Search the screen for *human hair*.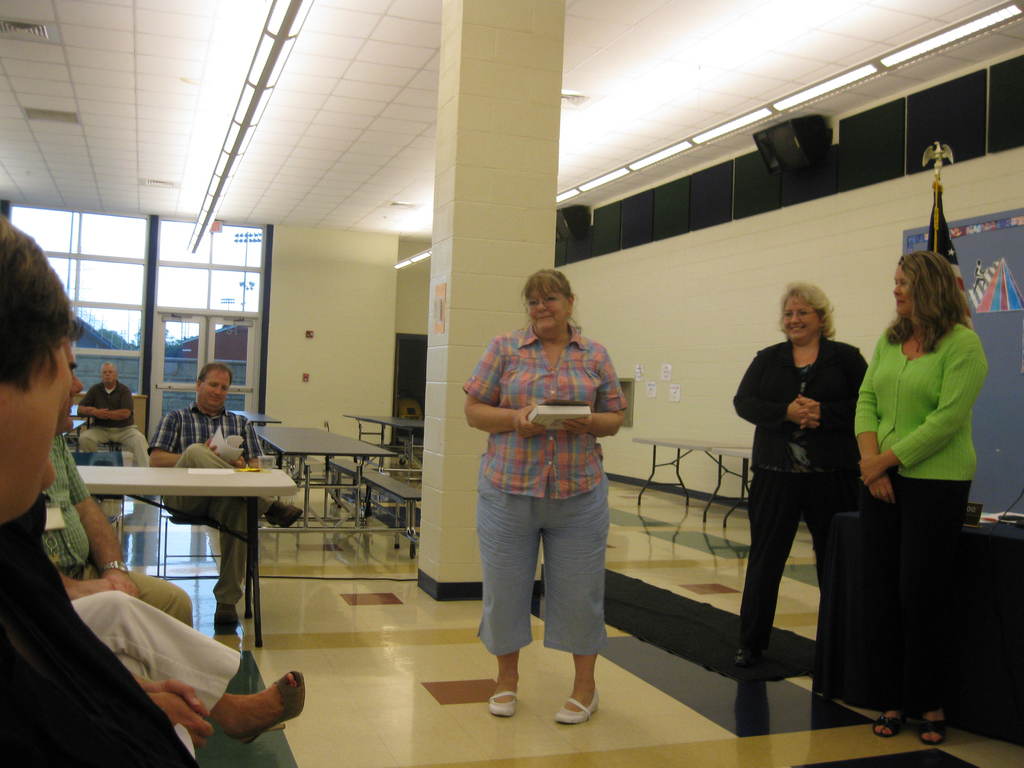
Found at locate(520, 264, 575, 315).
